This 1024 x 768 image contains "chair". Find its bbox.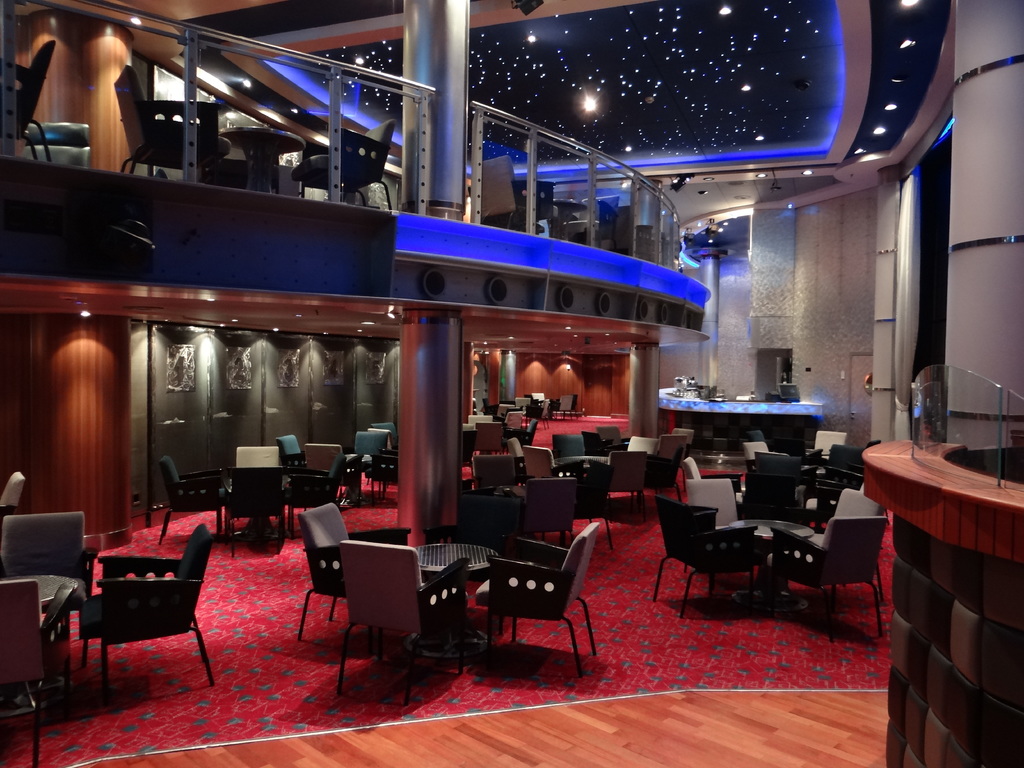
608,448,646,518.
